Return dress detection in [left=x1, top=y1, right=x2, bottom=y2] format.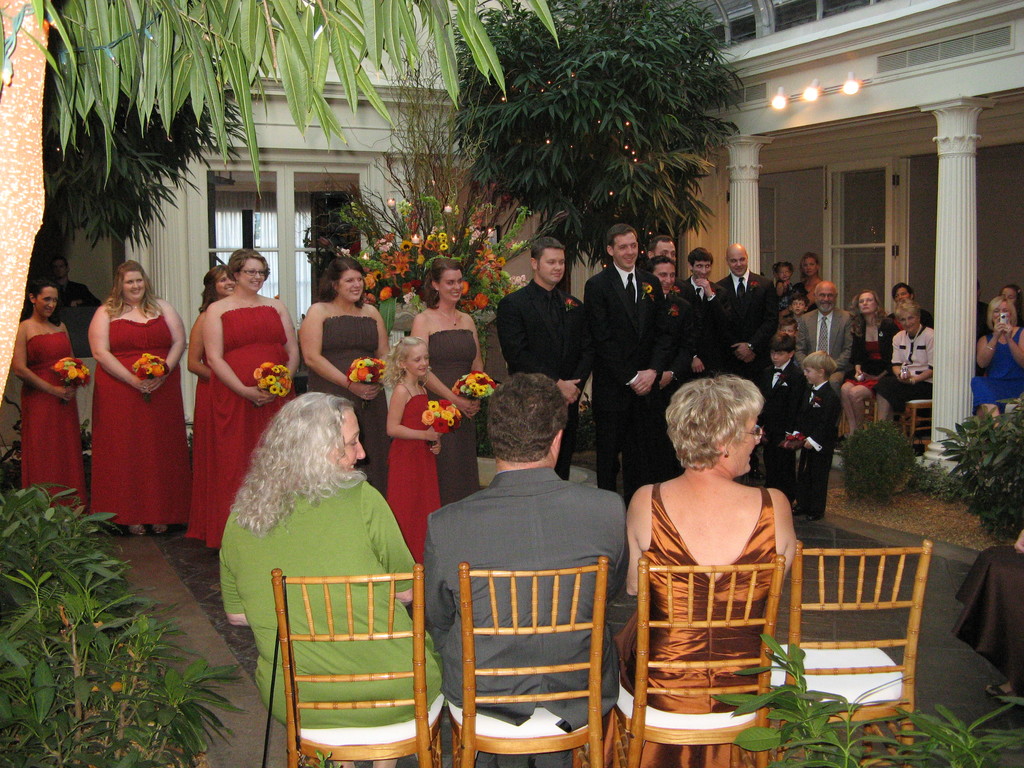
[left=190, top=376, right=207, bottom=537].
